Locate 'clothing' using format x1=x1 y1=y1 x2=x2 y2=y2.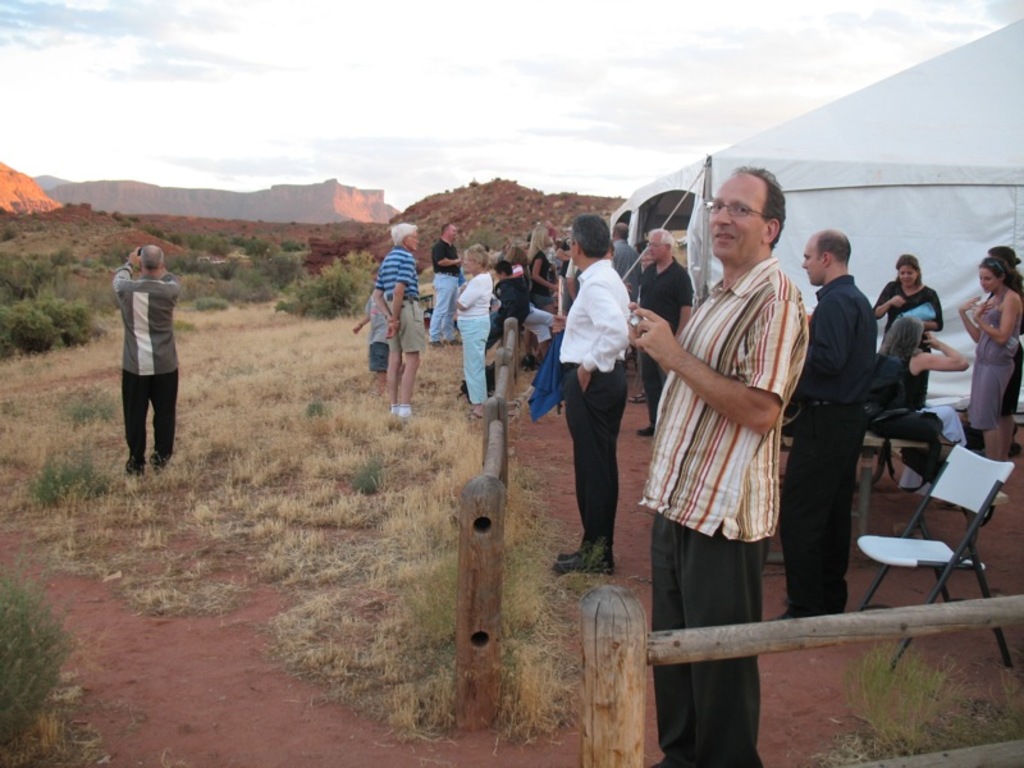
x1=872 y1=348 x2=969 y2=486.
